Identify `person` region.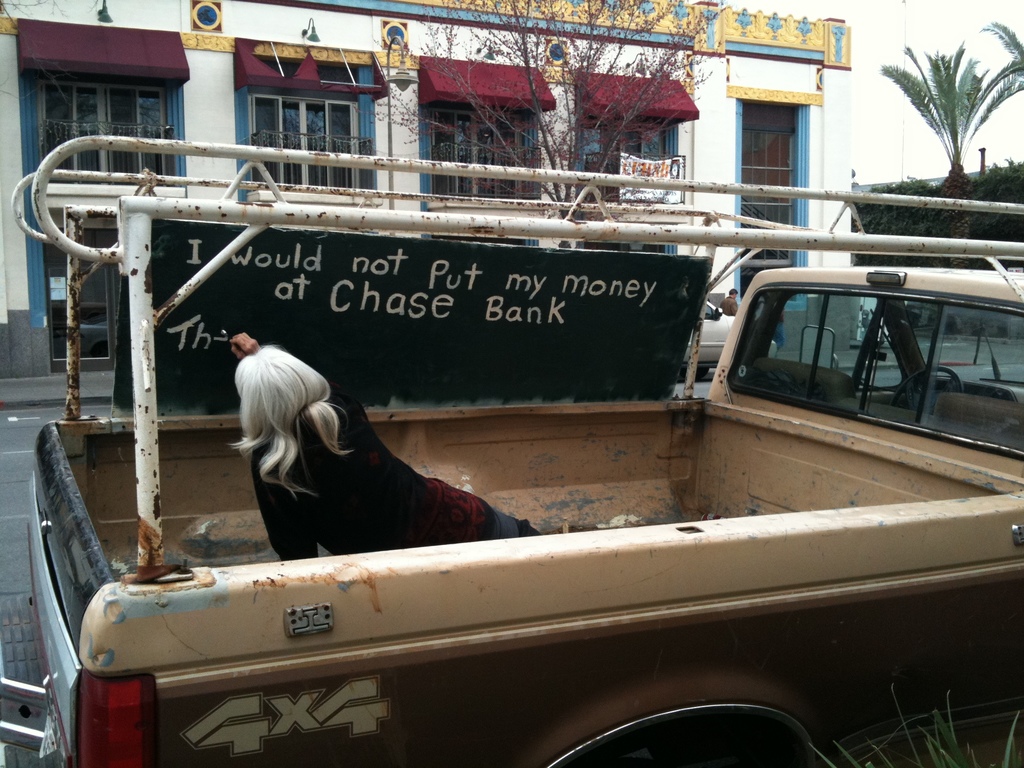
Region: crop(225, 330, 538, 563).
